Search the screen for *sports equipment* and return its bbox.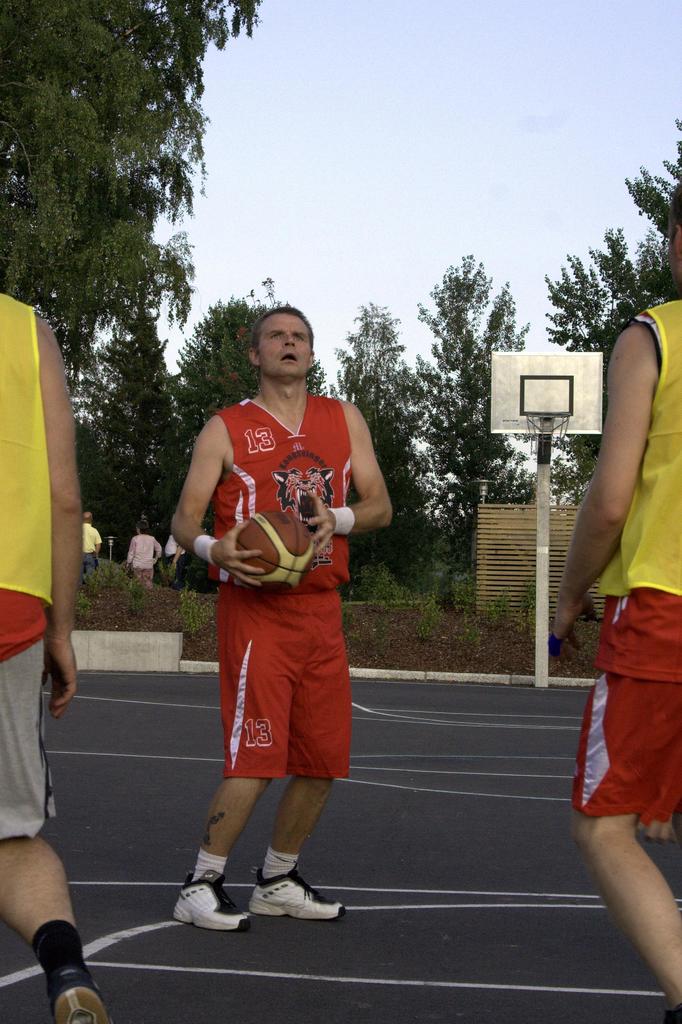
Found: Rect(178, 869, 256, 935).
